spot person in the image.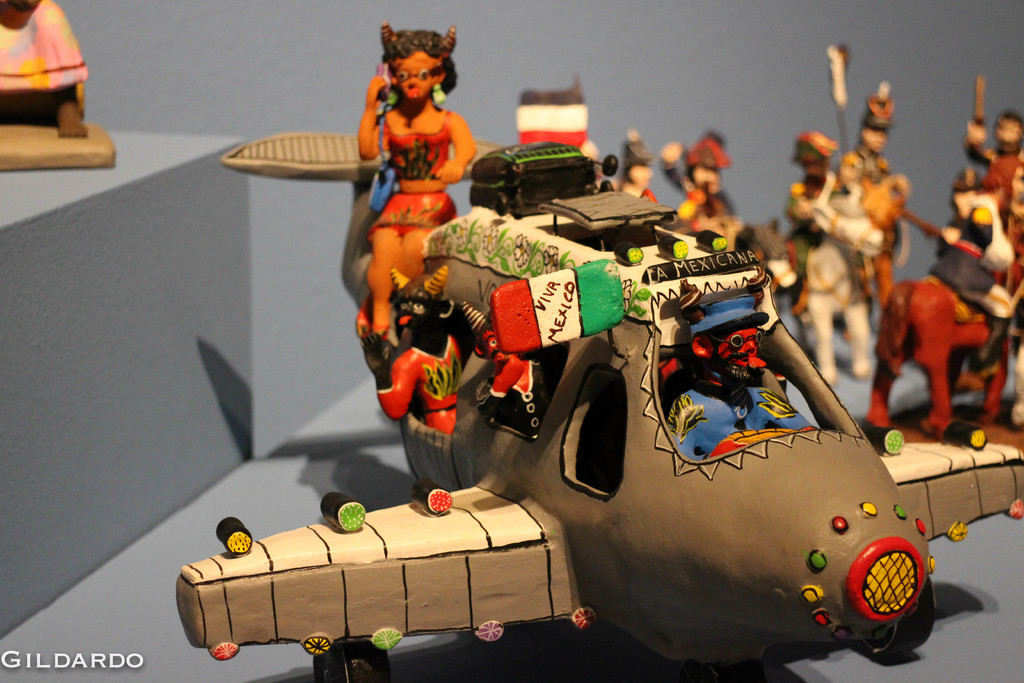
person found at (x1=674, y1=293, x2=822, y2=462).
